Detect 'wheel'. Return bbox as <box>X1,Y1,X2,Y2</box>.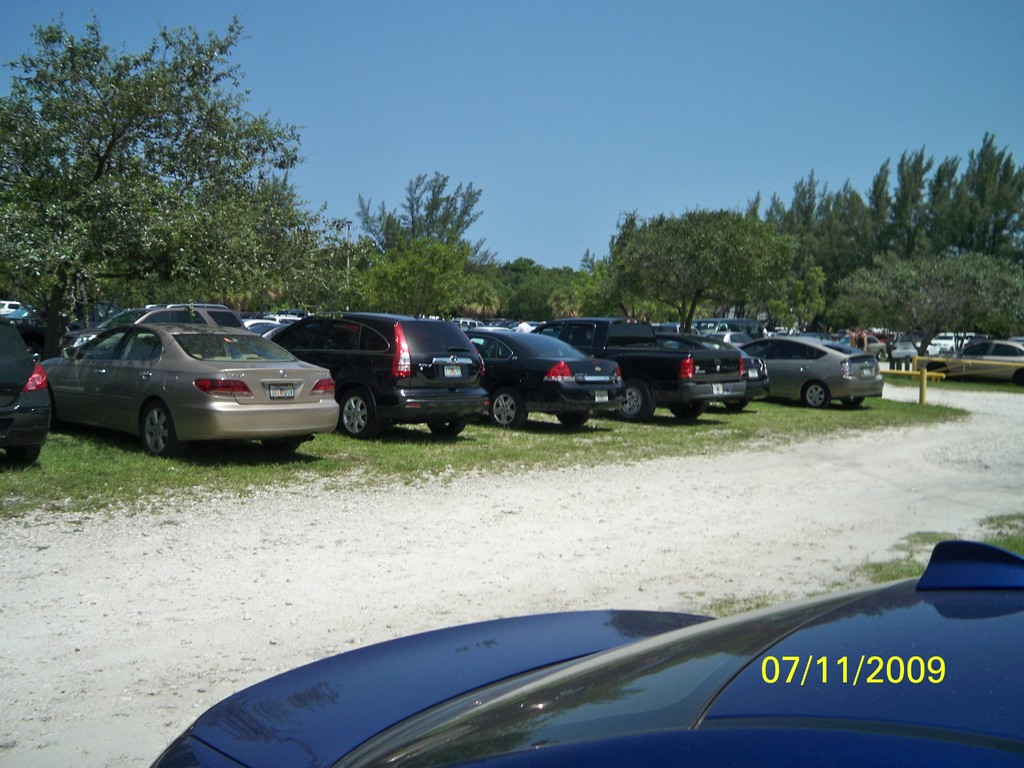
<box>842,394,865,406</box>.
